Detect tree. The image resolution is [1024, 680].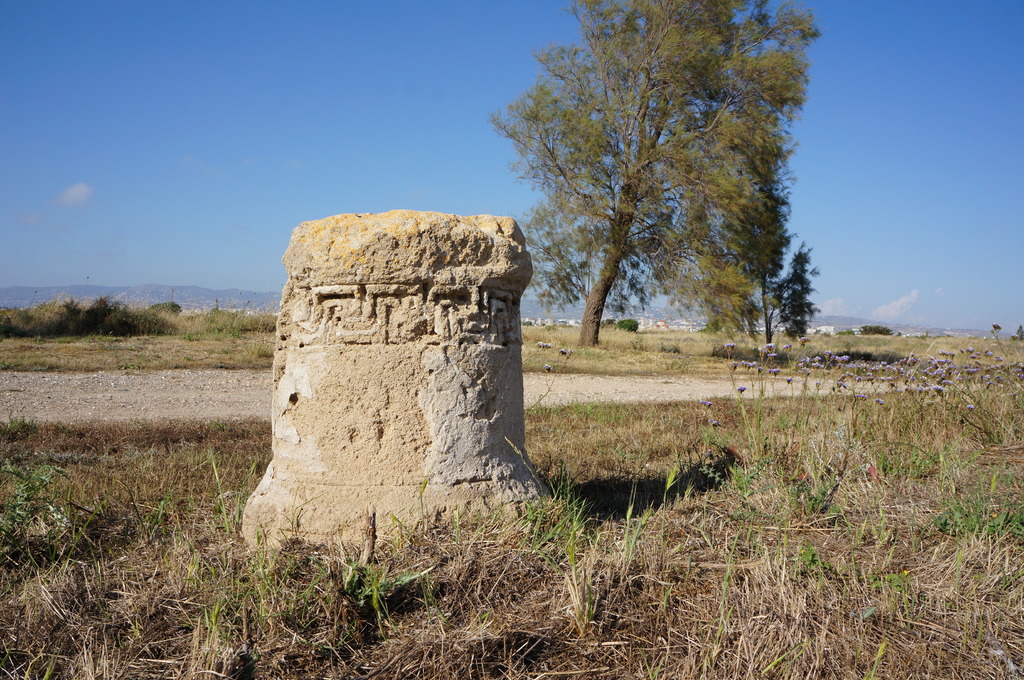
bbox=(1014, 326, 1023, 342).
